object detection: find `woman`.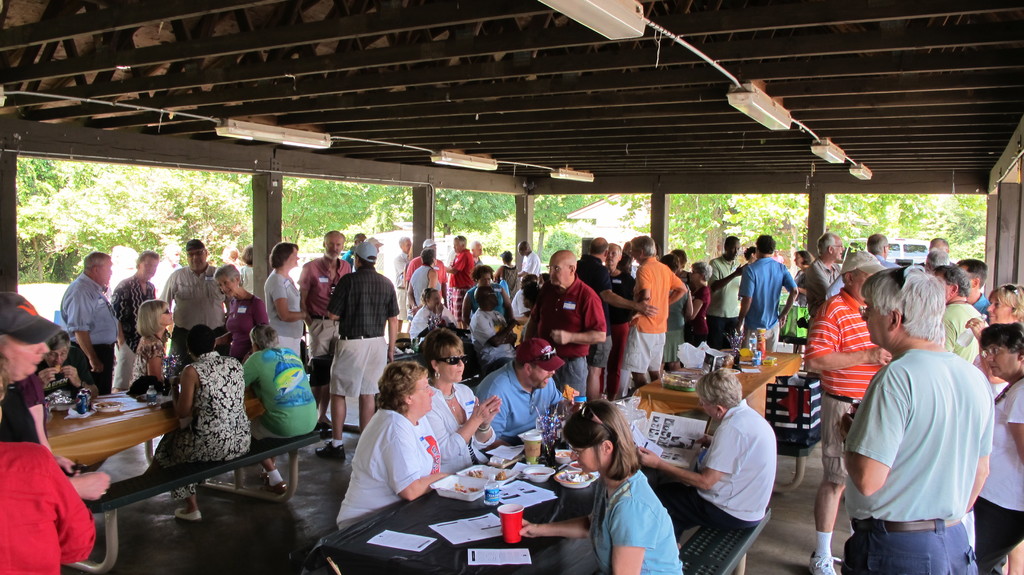
select_region(259, 240, 314, 364).
